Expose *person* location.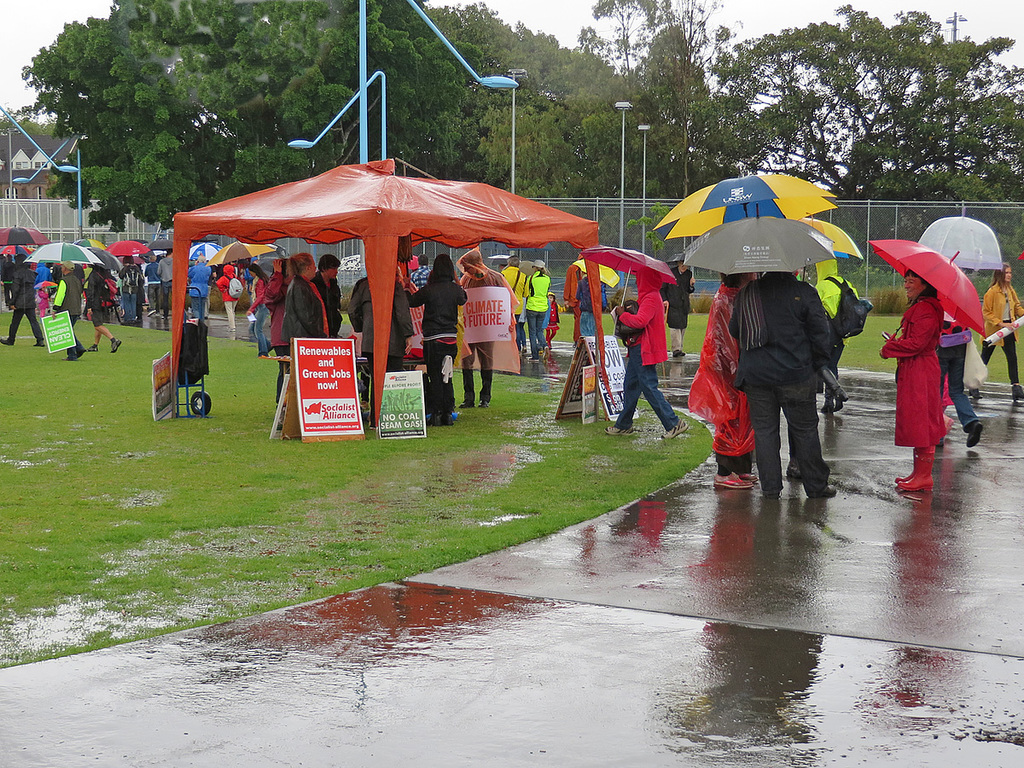
Exposed at 500 258 531 358.
